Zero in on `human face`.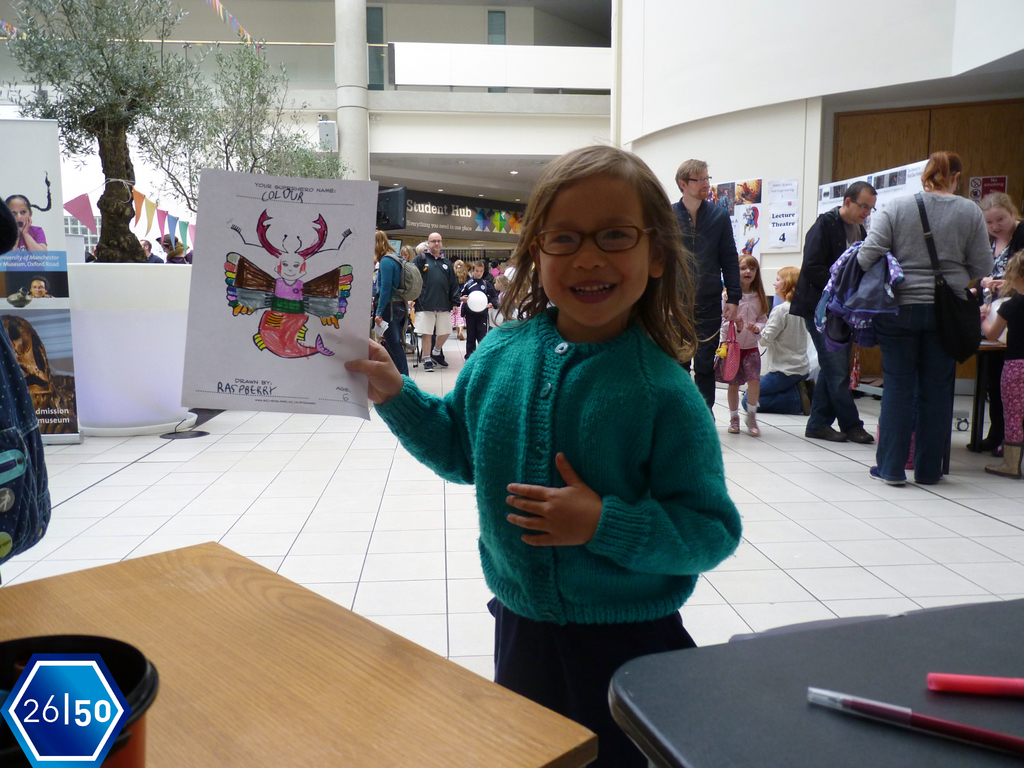
Zeroed in: x1=429 y1=233 x2=442 y2=253.
